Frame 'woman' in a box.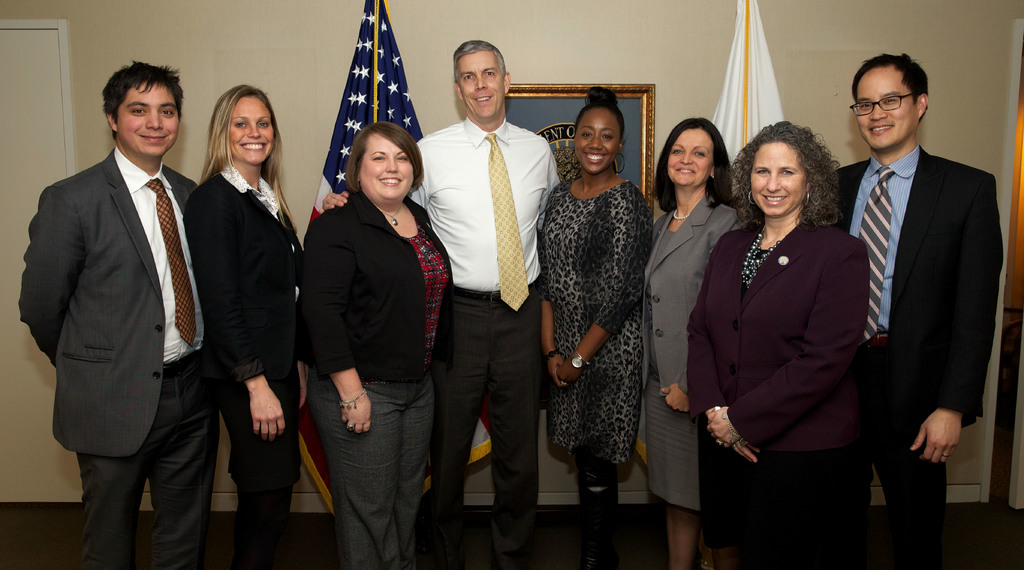
[x1=631, y1=115, x2=740, y2=569].
